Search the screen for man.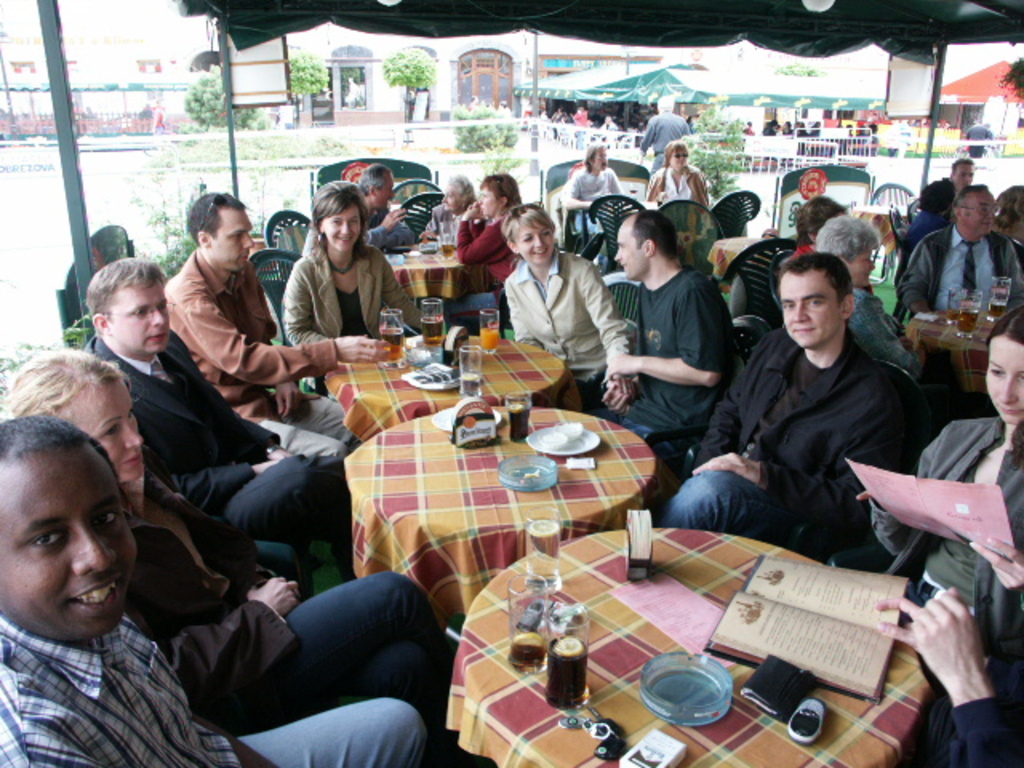
Found at 653, 256, 912, 539.
